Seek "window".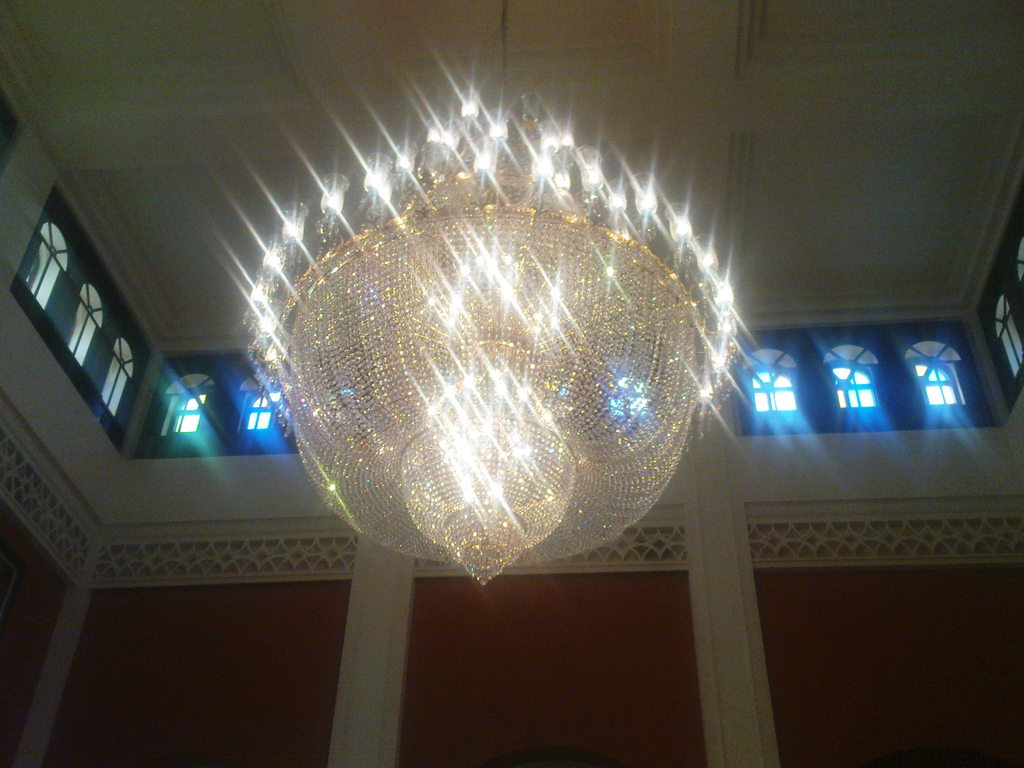
[left=737, top=321, right=990, bottom=436].
